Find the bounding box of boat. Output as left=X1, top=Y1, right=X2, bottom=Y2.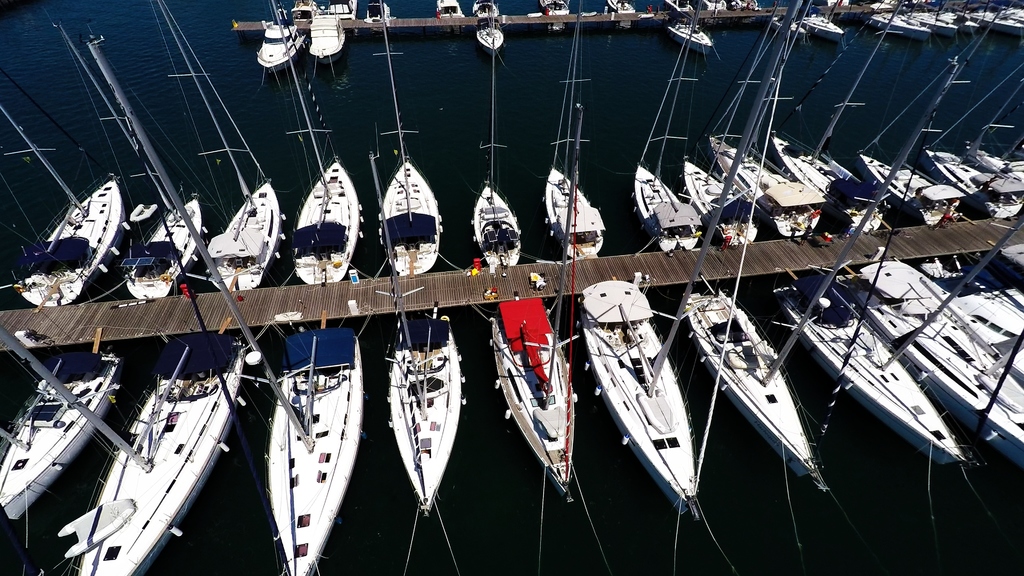
left=854, top=248, right=1023, bottom=454.
